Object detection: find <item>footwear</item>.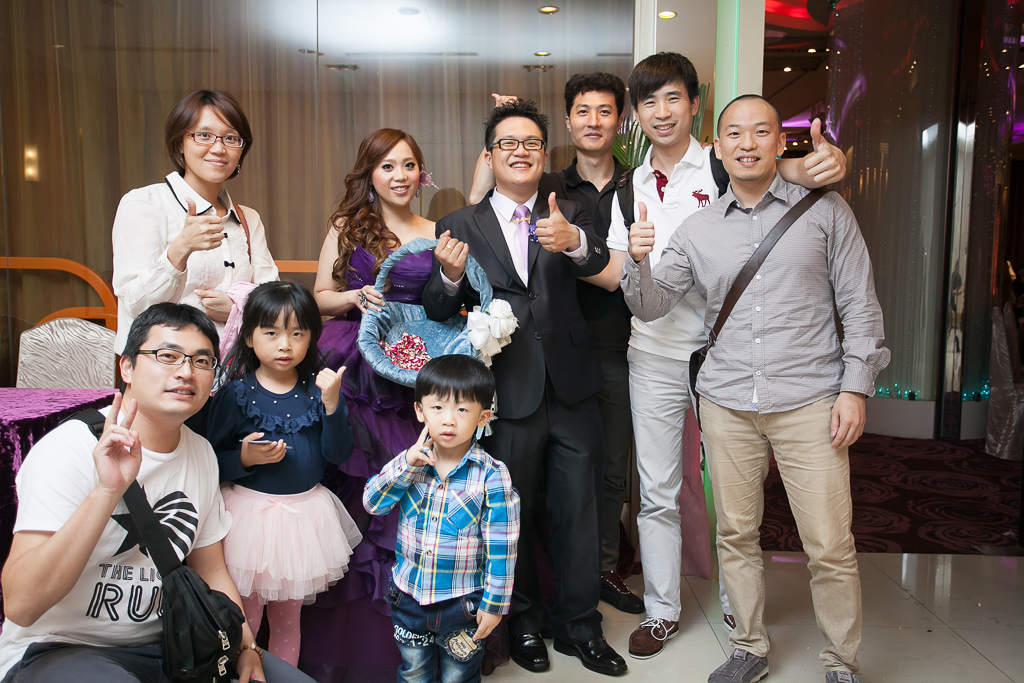
<region>627, 621, 678, 656</region>.
